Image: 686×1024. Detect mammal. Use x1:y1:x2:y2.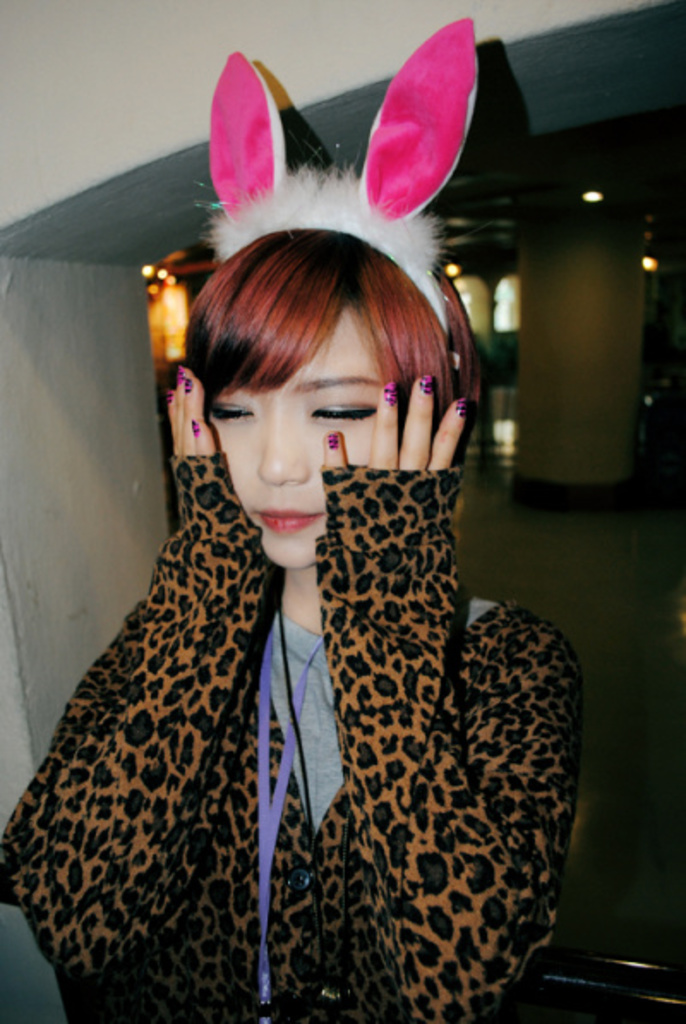
0:165:564:942.
